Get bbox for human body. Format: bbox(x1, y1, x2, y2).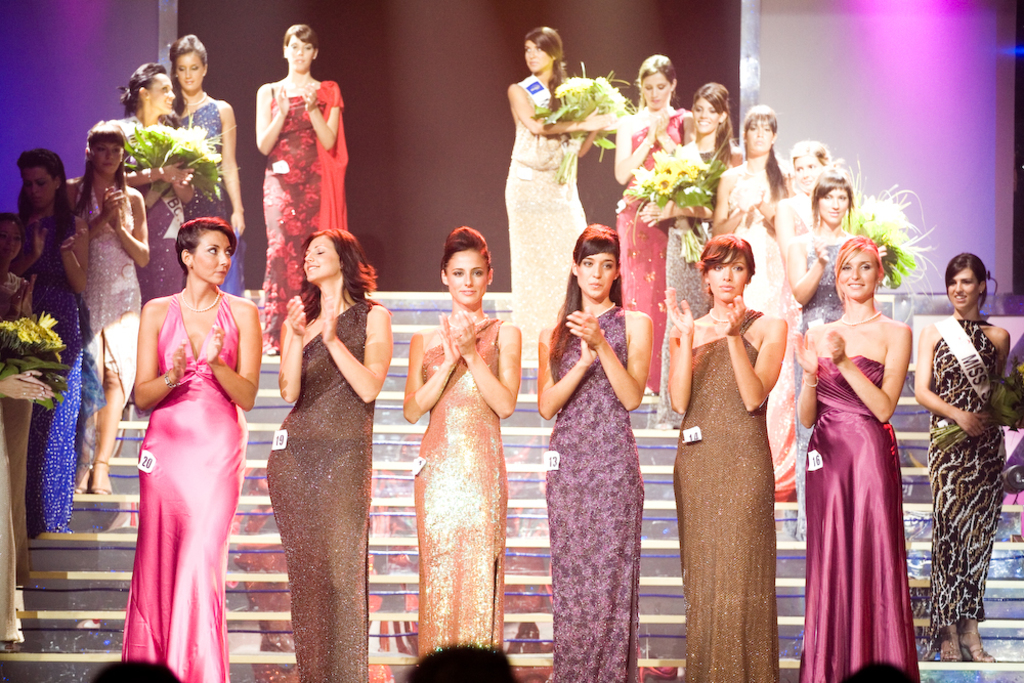
bbox(258, 74, 348, 357).
